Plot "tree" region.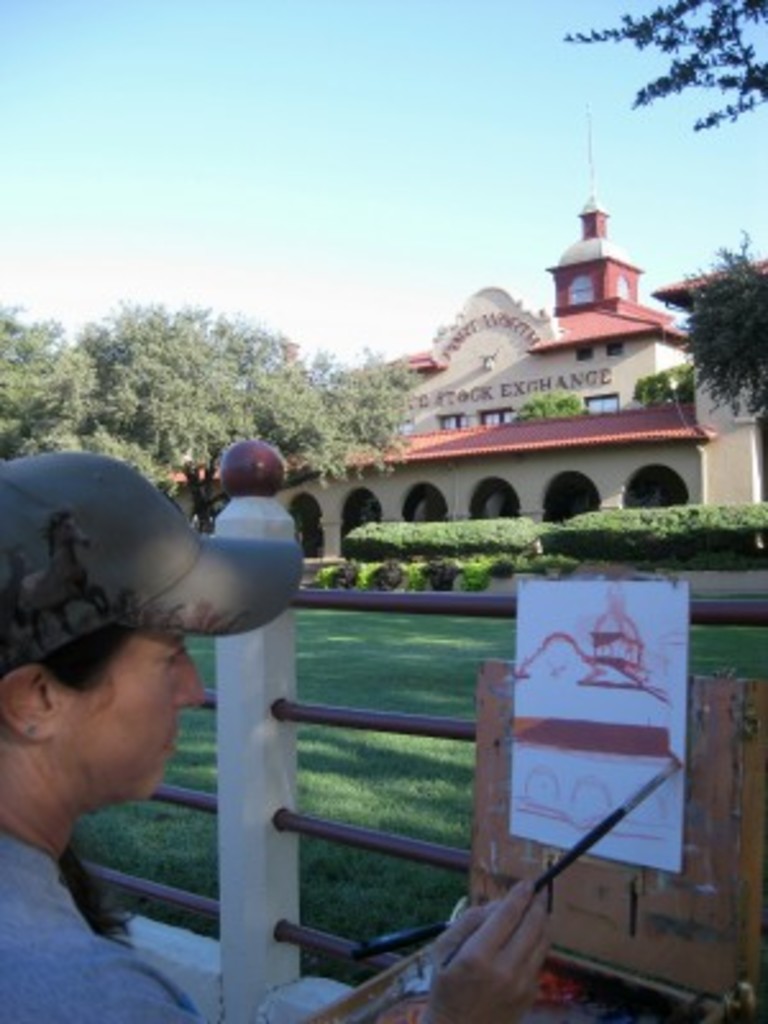
Plotted at region(666, 259, 765, 417).
